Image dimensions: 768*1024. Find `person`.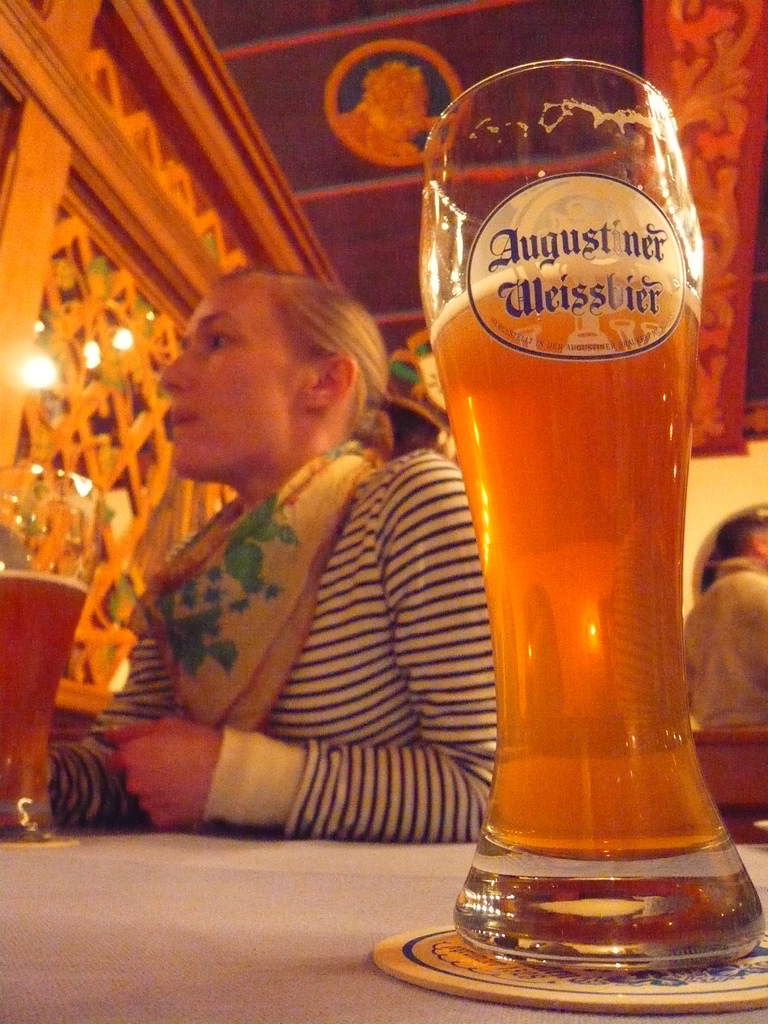
select_region(681, 504, 767, 726).
